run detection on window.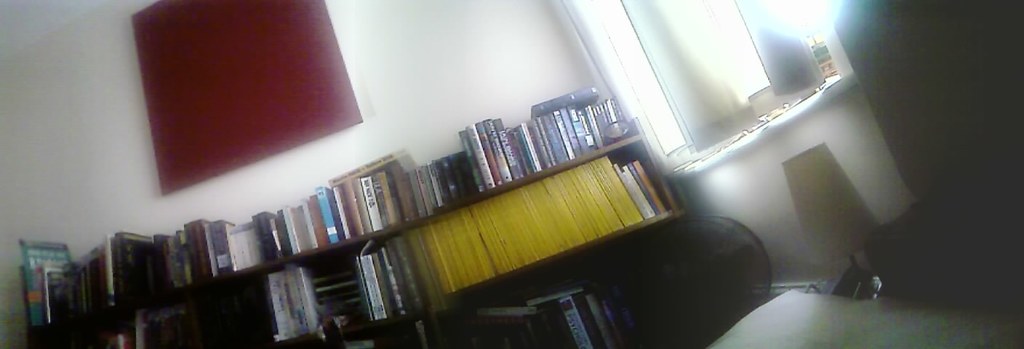
Result: left=672, top=0, right=768, bottom=119.
